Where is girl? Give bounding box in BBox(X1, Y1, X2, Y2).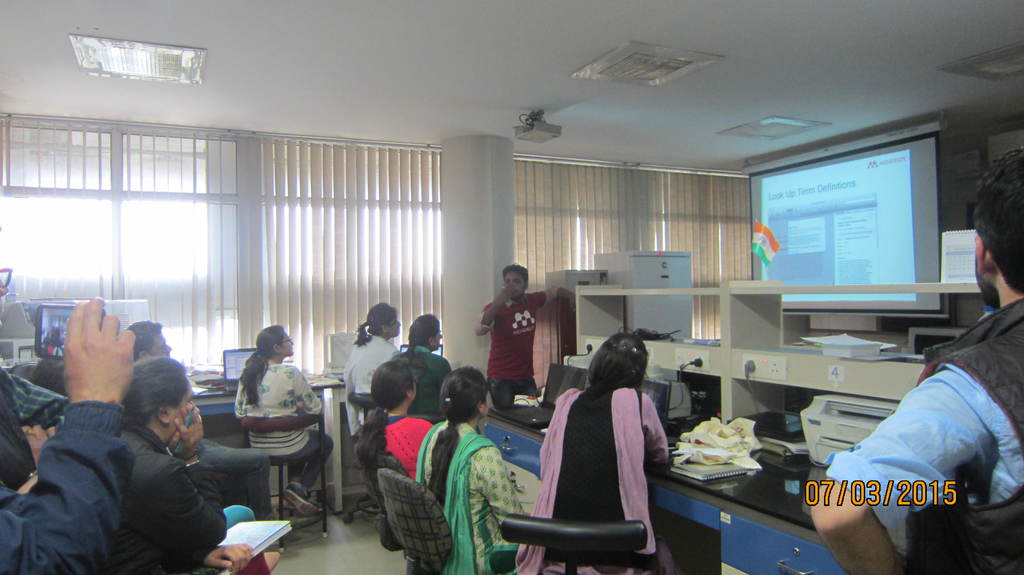
BBox(511, 335, 676, 574).
